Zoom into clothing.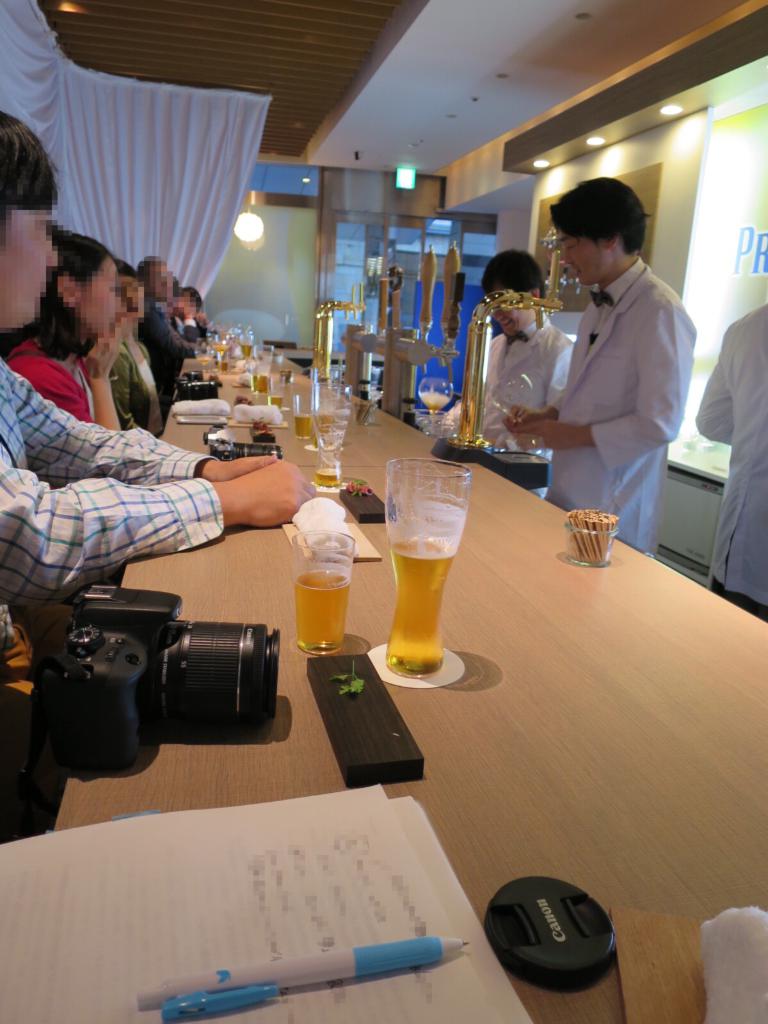
Zoom target: 160,308,190,338.
